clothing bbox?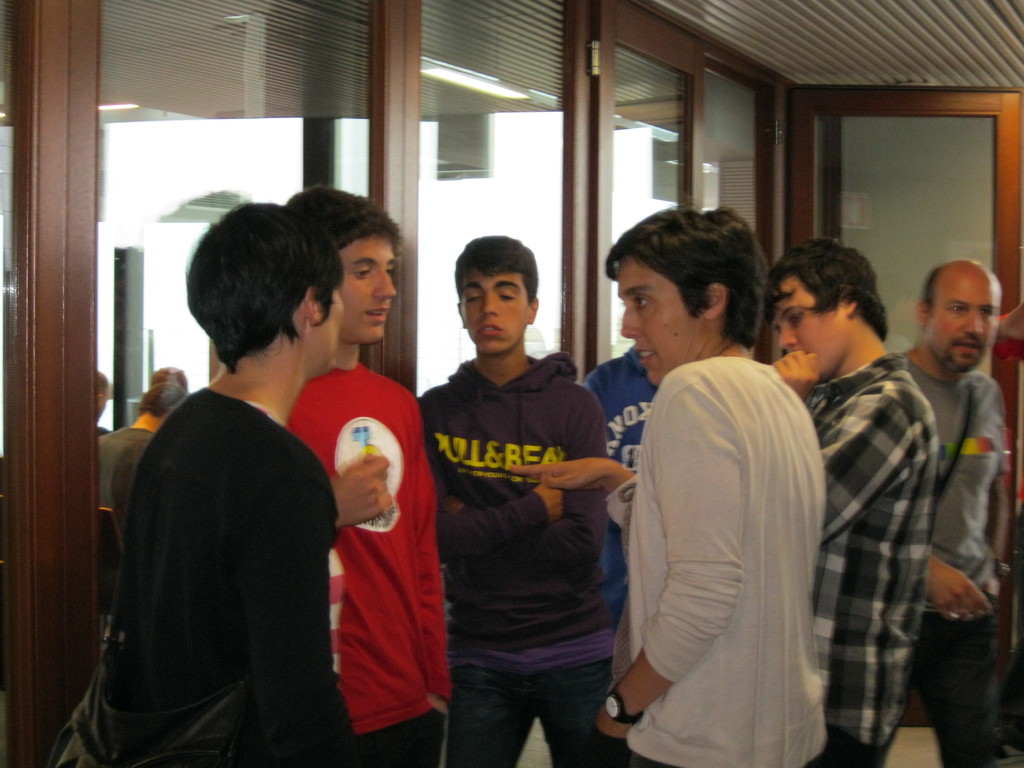
rect(609, 298, 849, 767)
